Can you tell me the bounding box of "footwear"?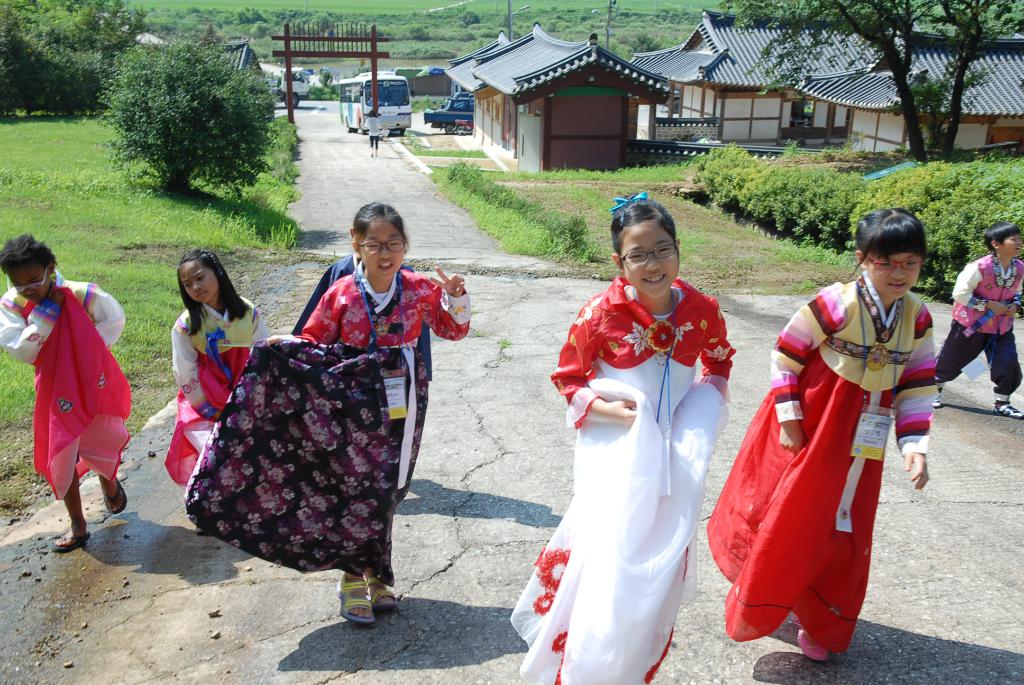
(left=991, top=398, right=1023, bottom=421).
